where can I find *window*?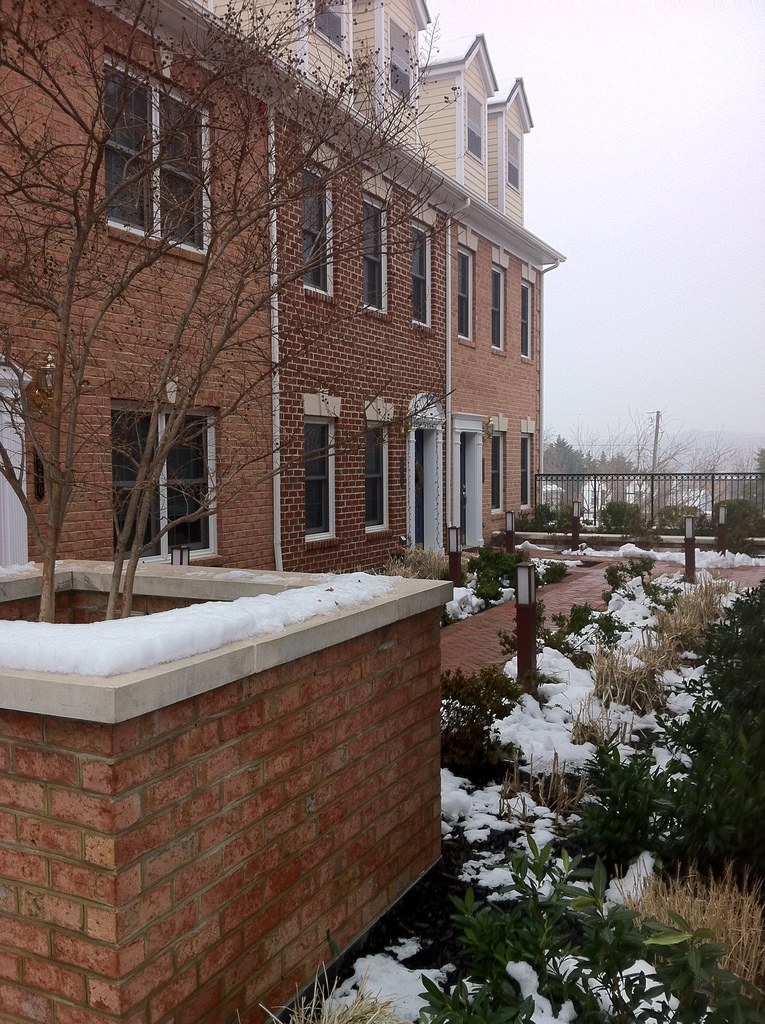
You can find it at (left=505, top=129, right=522, bottom=188).
